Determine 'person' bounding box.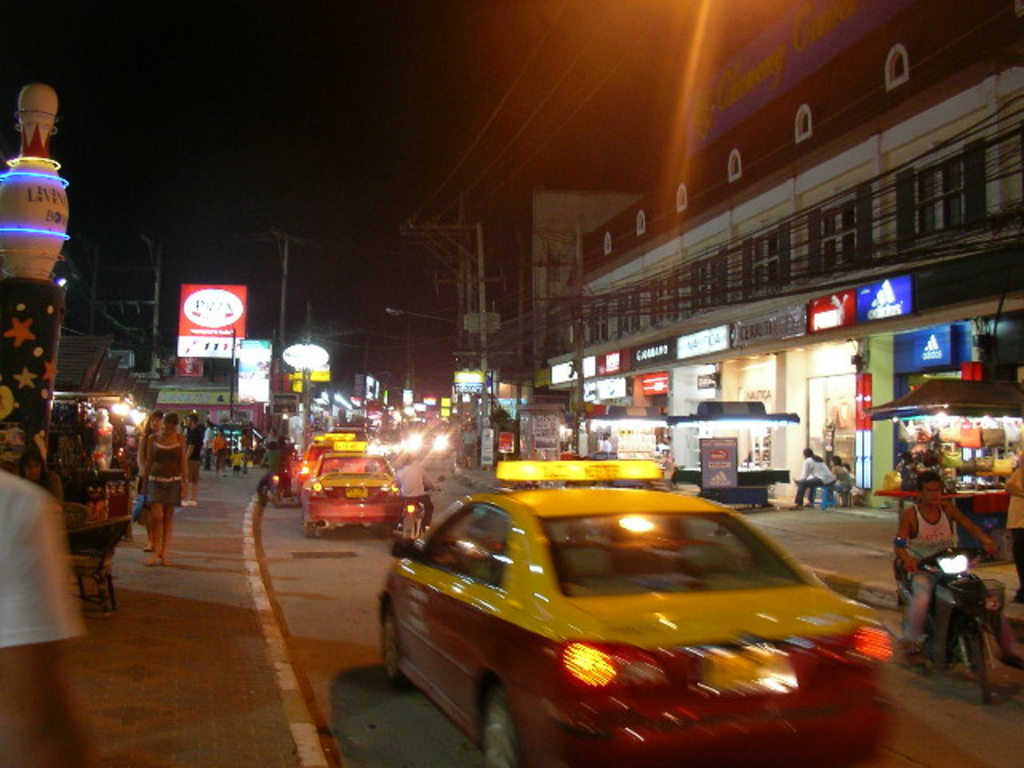
Determined: bbox(142, 411, 186, 568).
